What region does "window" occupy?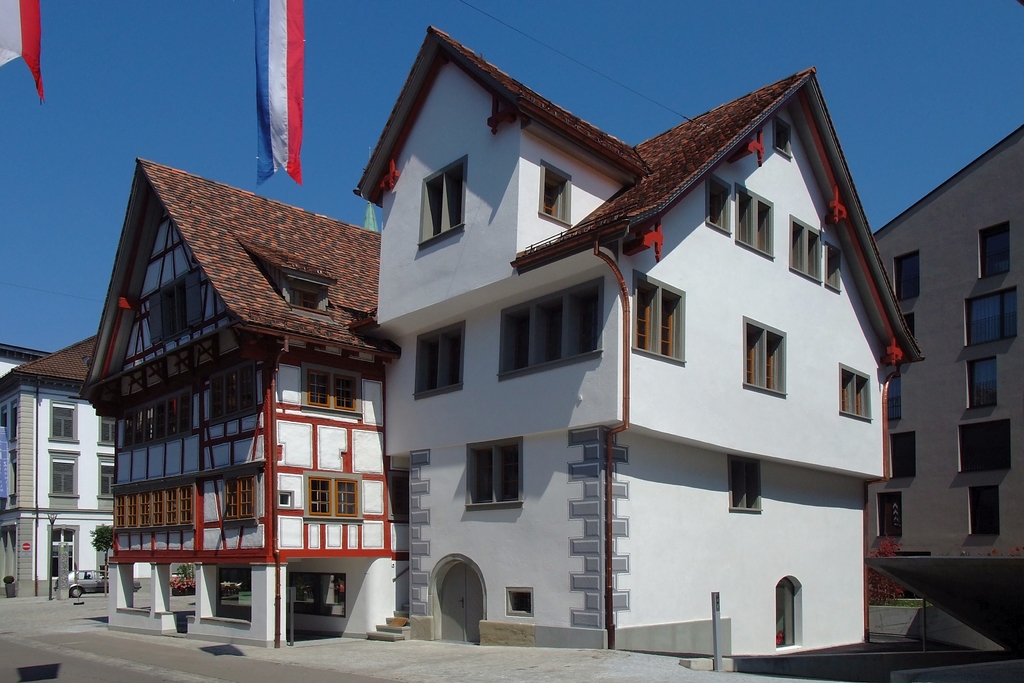
box=[629, 273, 693, 364].
